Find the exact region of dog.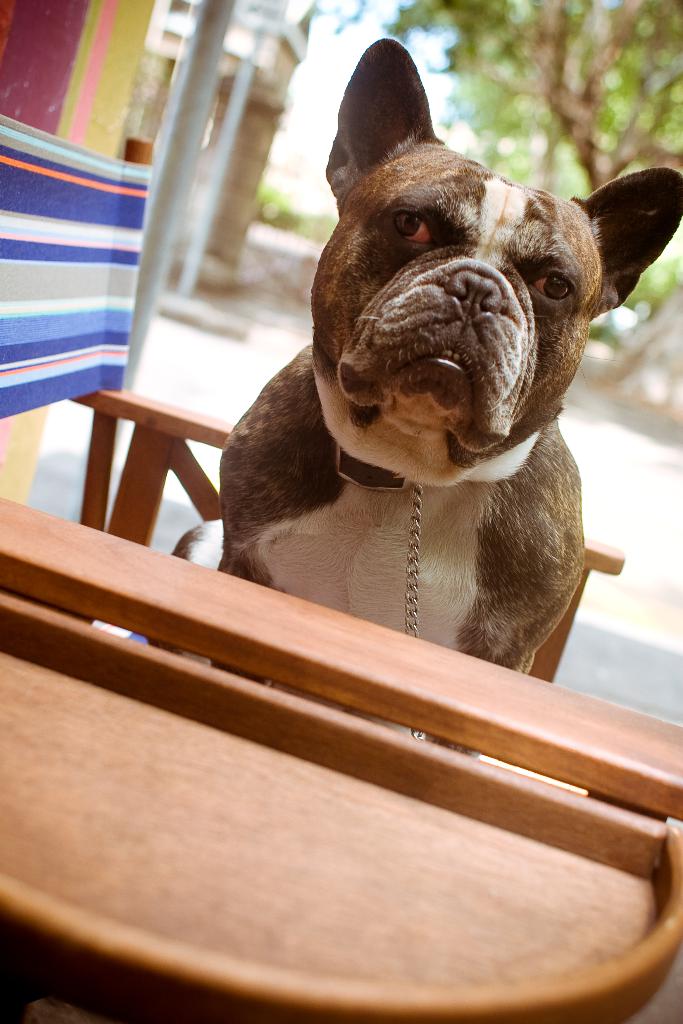
Exact region: (143, 35, 682, 765).
